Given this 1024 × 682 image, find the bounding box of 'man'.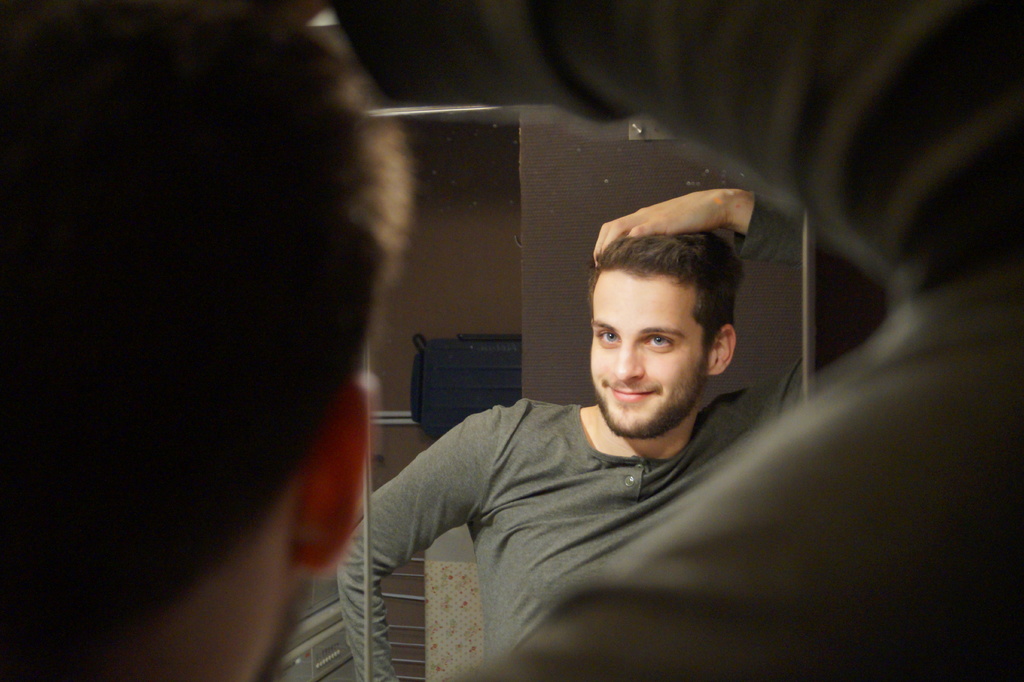
1, 0, 1023, 681.
